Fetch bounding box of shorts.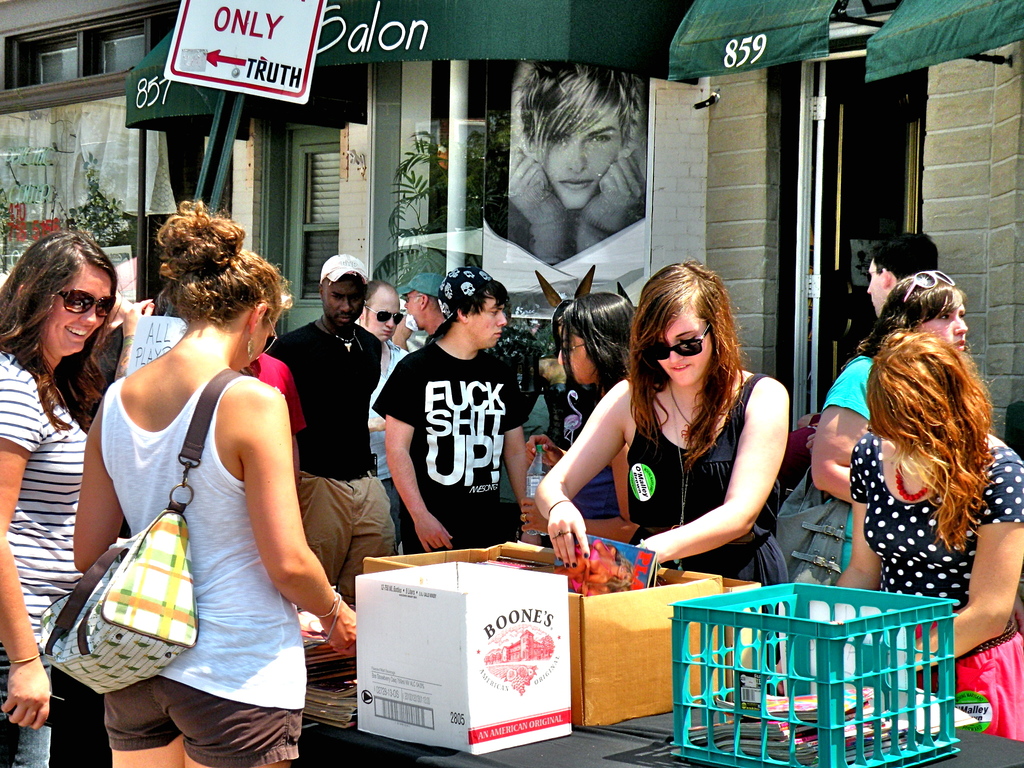
Bbox: box(297, 471, 397, 600).
